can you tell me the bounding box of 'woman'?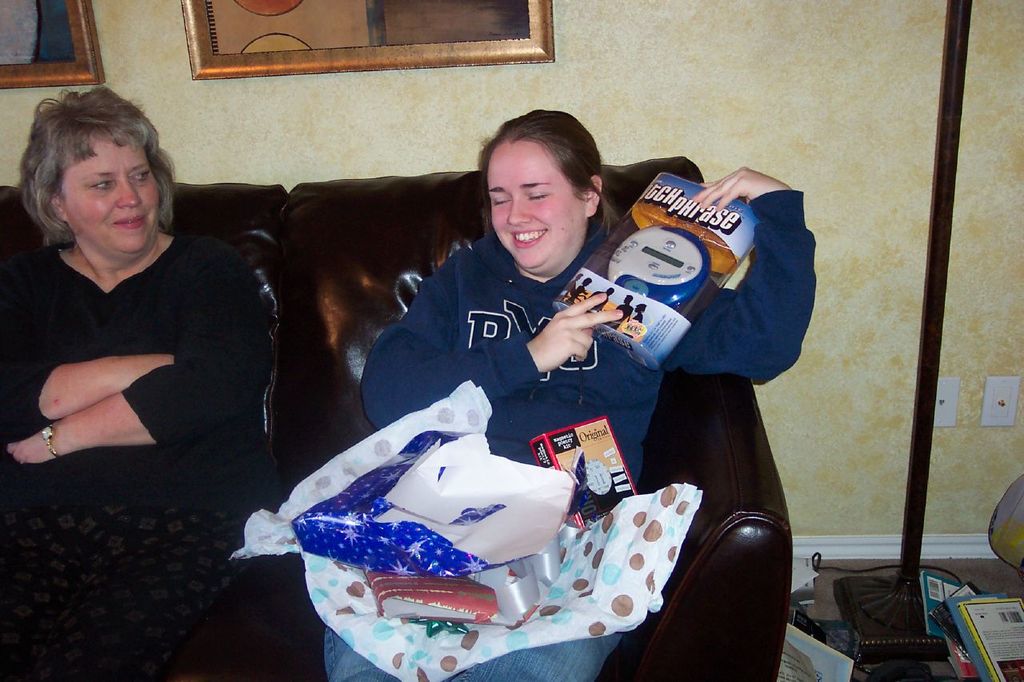
select_region(4, 97, 278, 542).
